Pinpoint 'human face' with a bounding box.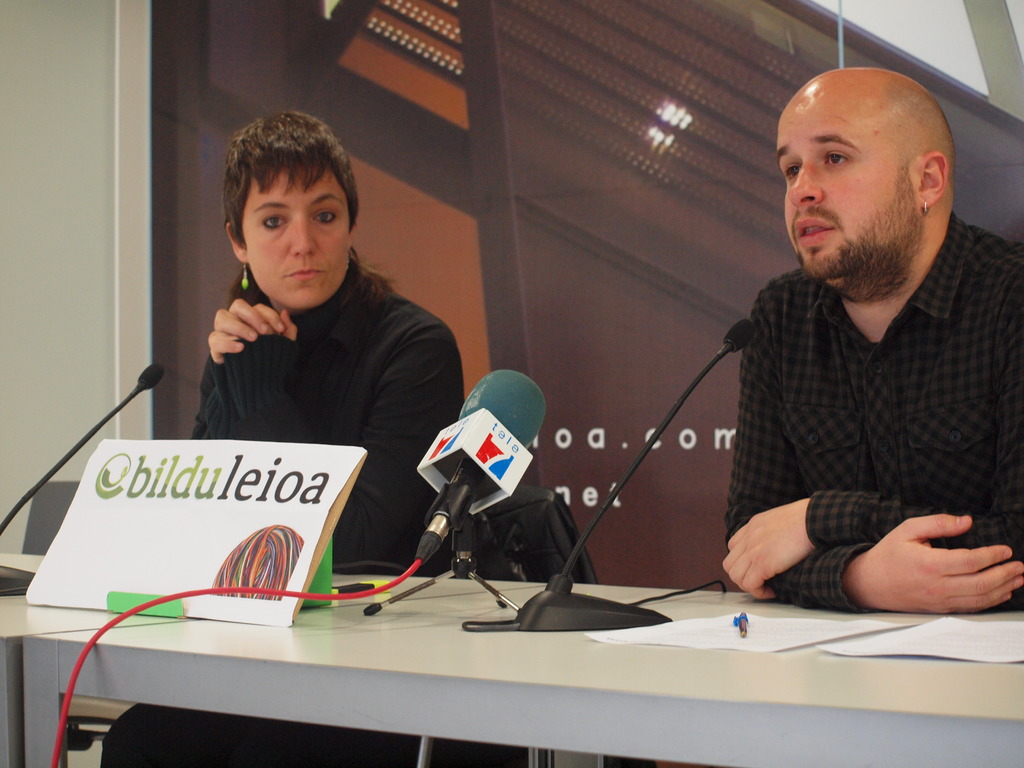
[x1=776, y1=99, x2=922, y2=275].
